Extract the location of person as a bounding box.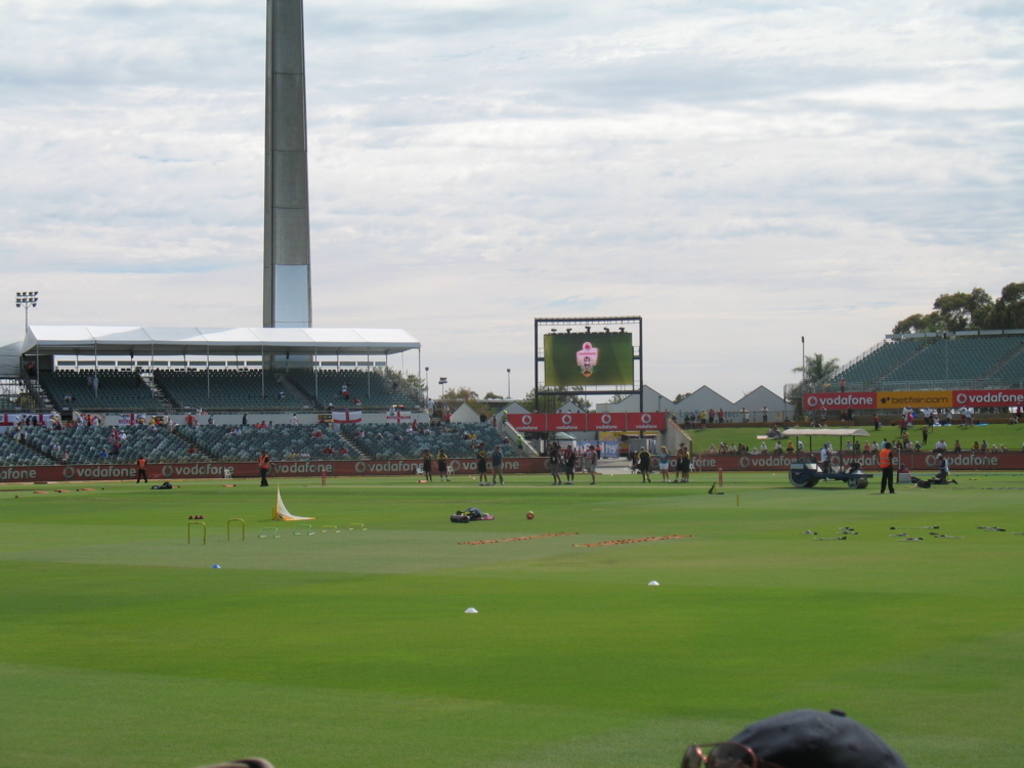
(796,438,805,454).
